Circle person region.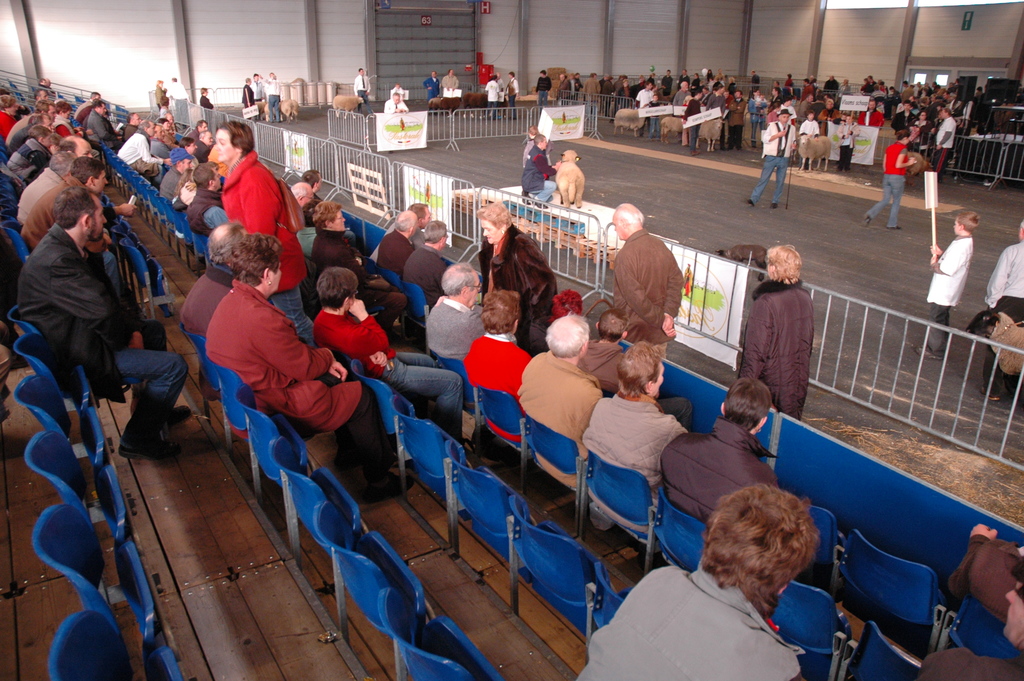
Region: (x1=517, y1=310, x2=601, y2=494).
